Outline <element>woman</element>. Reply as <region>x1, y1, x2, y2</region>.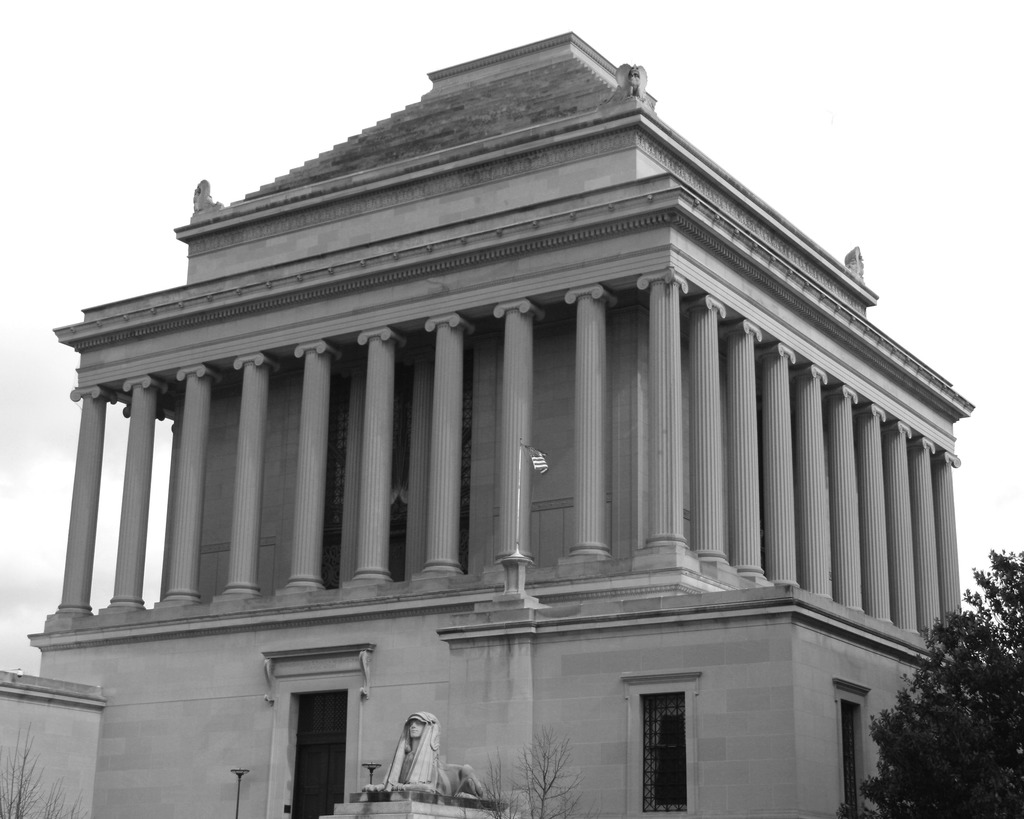
<region>373, 717, 474, 800</region>.
